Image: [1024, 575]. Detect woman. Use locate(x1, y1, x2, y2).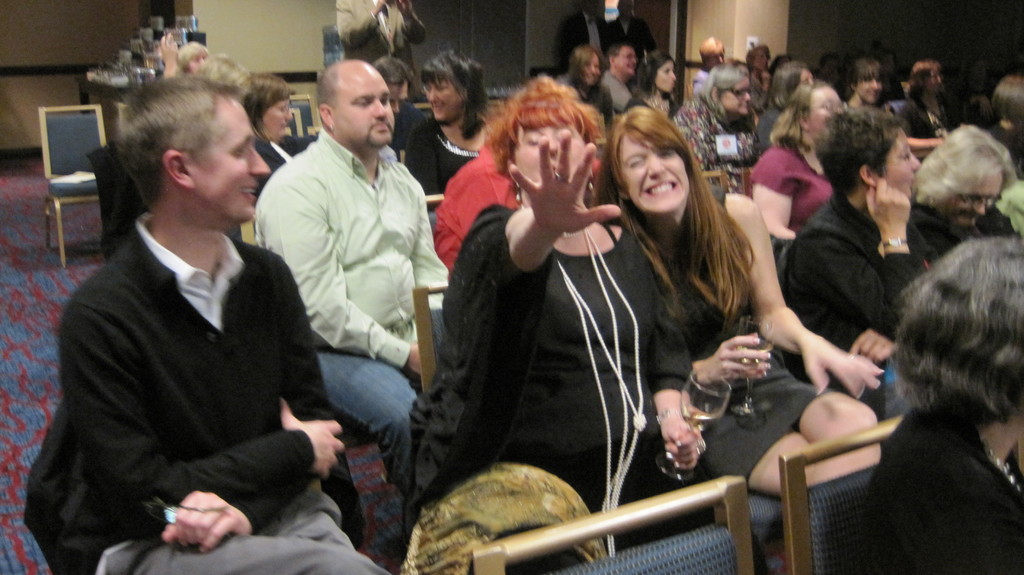
locate(232, 74, 308, 199).
